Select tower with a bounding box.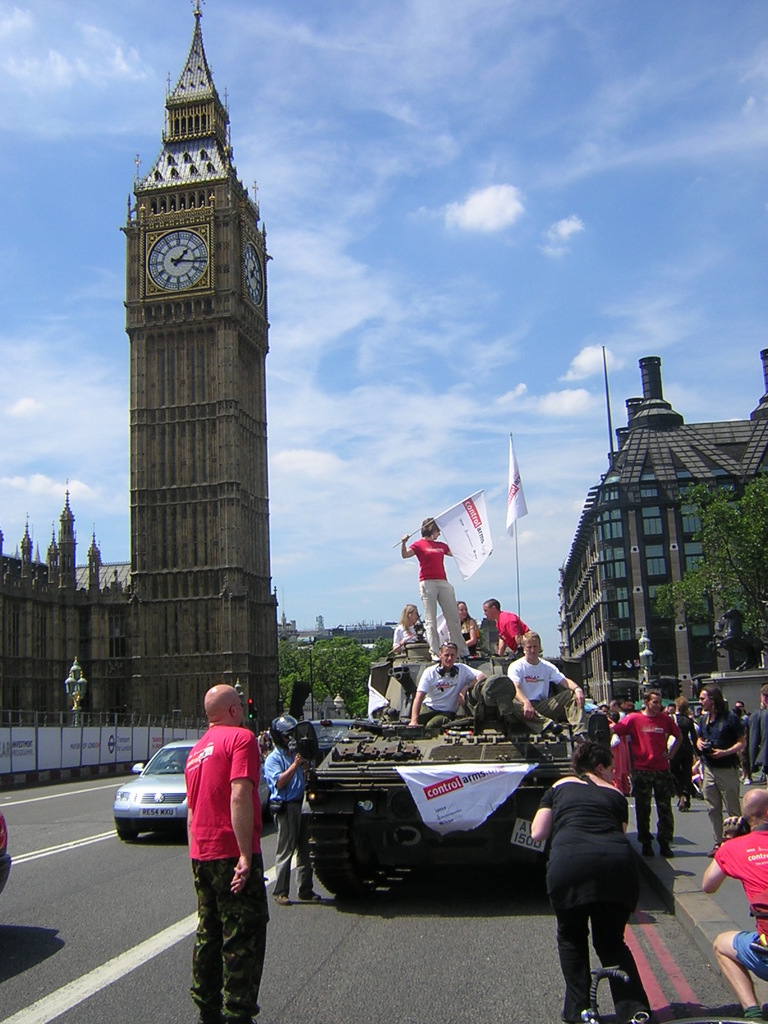
<region>129, 1, 274, 726</region>.
